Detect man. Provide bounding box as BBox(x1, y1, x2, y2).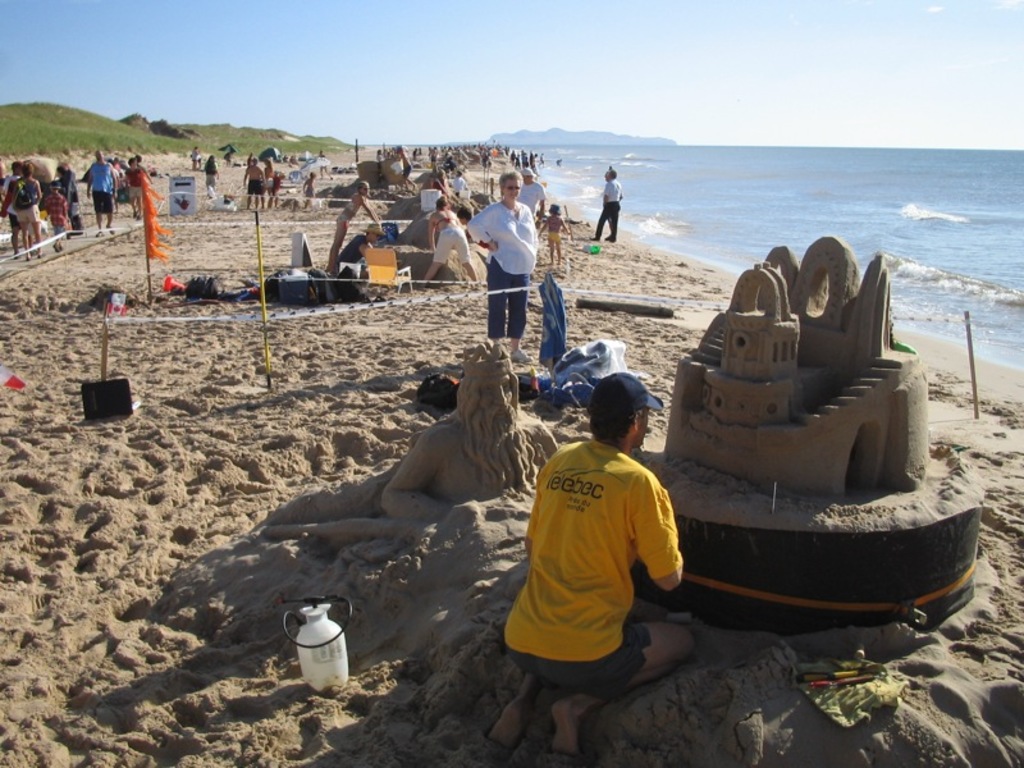
BBox(588, 165, 625, 238).
